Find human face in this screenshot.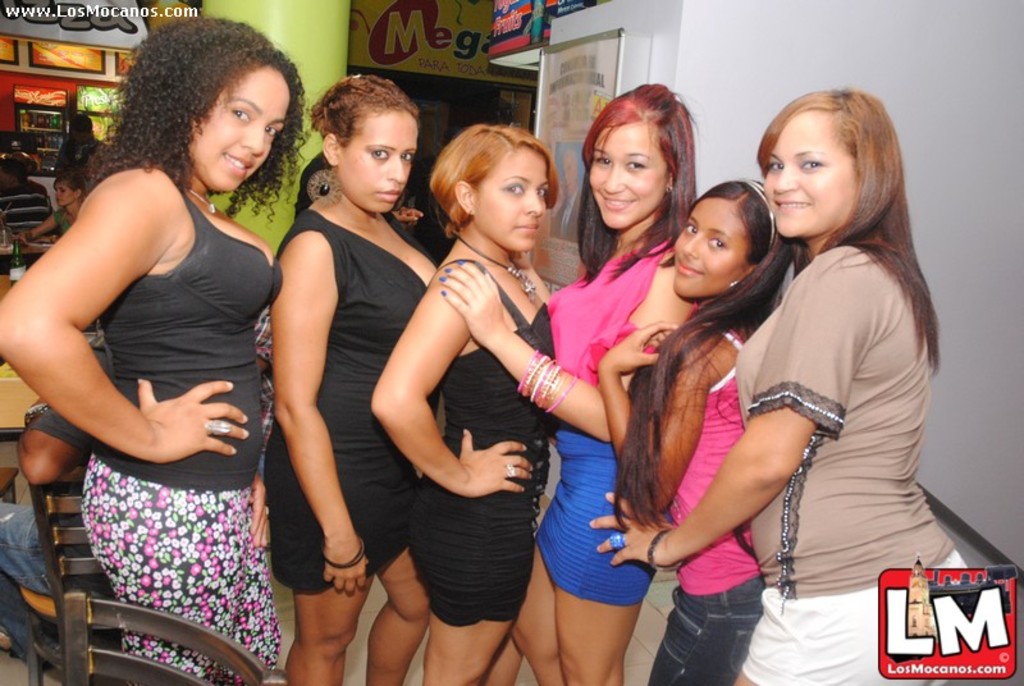
The bounding box for human face is l=589, t=120, r=667, b=229.
